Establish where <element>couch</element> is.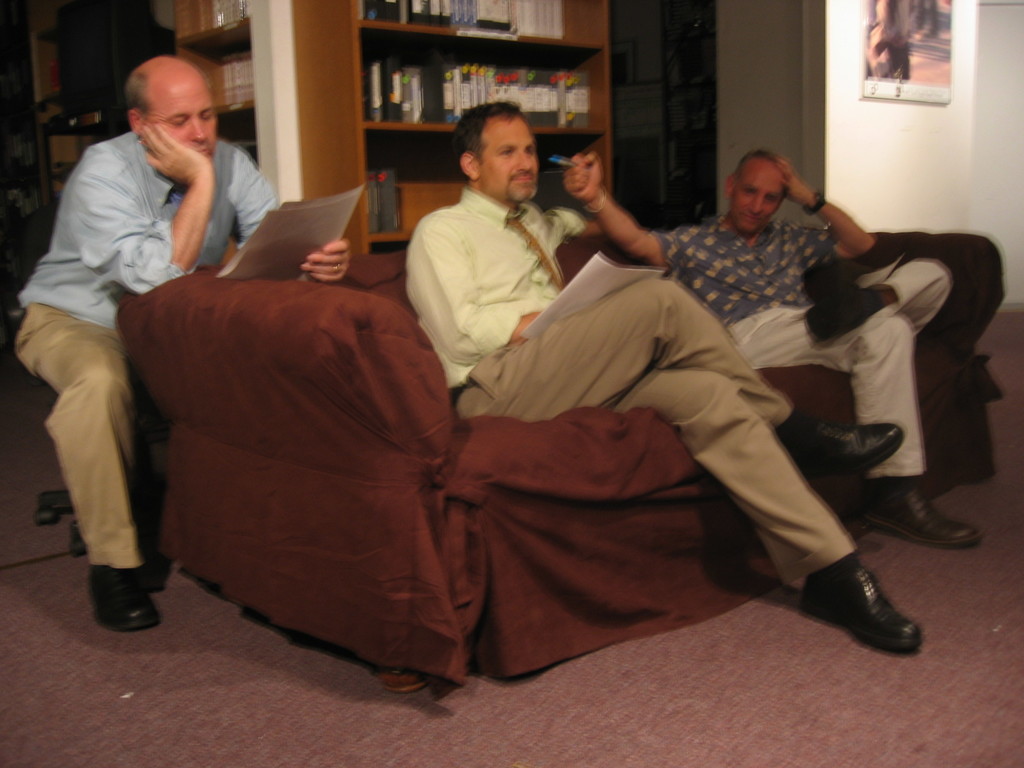
Established at [x1=113, y1=229, x2=1007, y2=703].
